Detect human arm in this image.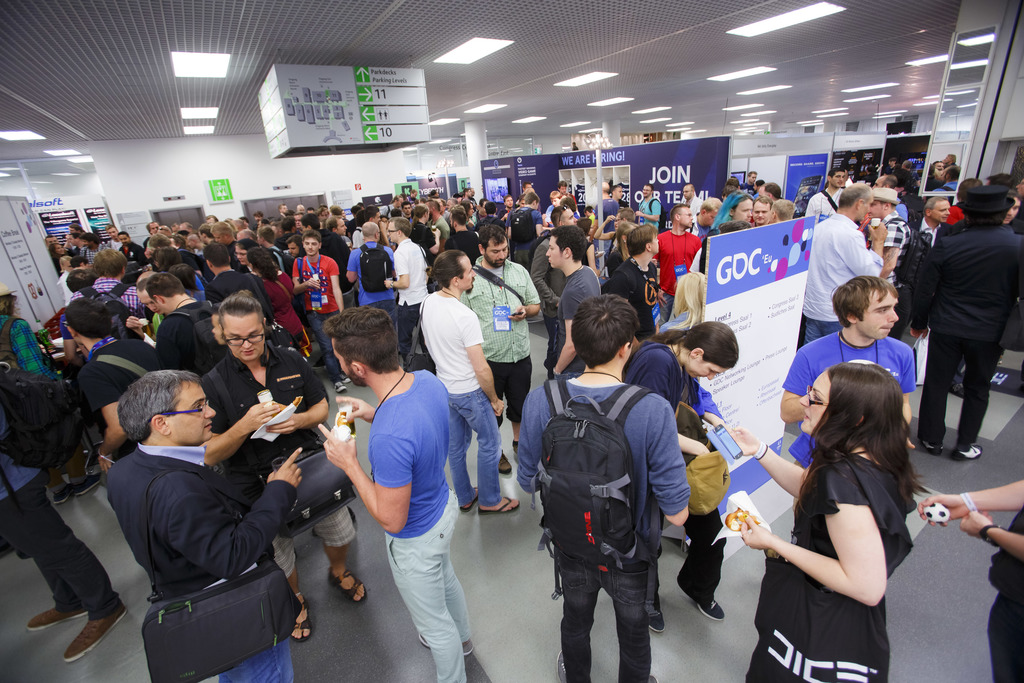
Detection: Rect(636, 371, 711, 457).
